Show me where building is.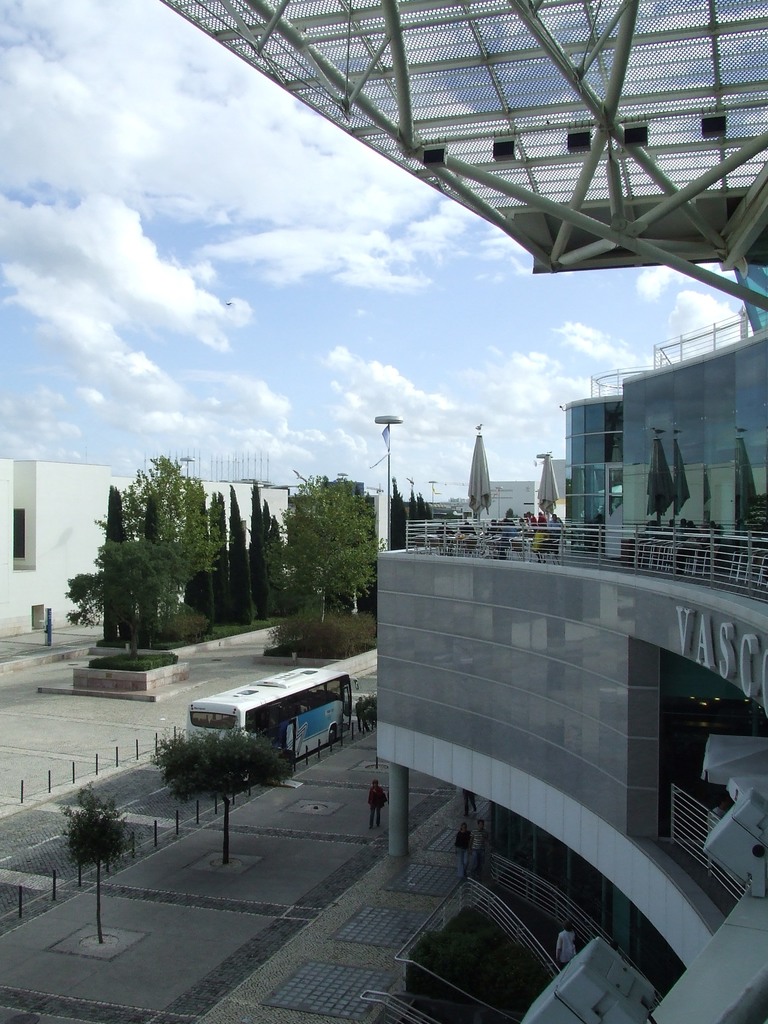
building is at {"x1": 0, "y1": 445, "x2": 374, "y2": 646}.
